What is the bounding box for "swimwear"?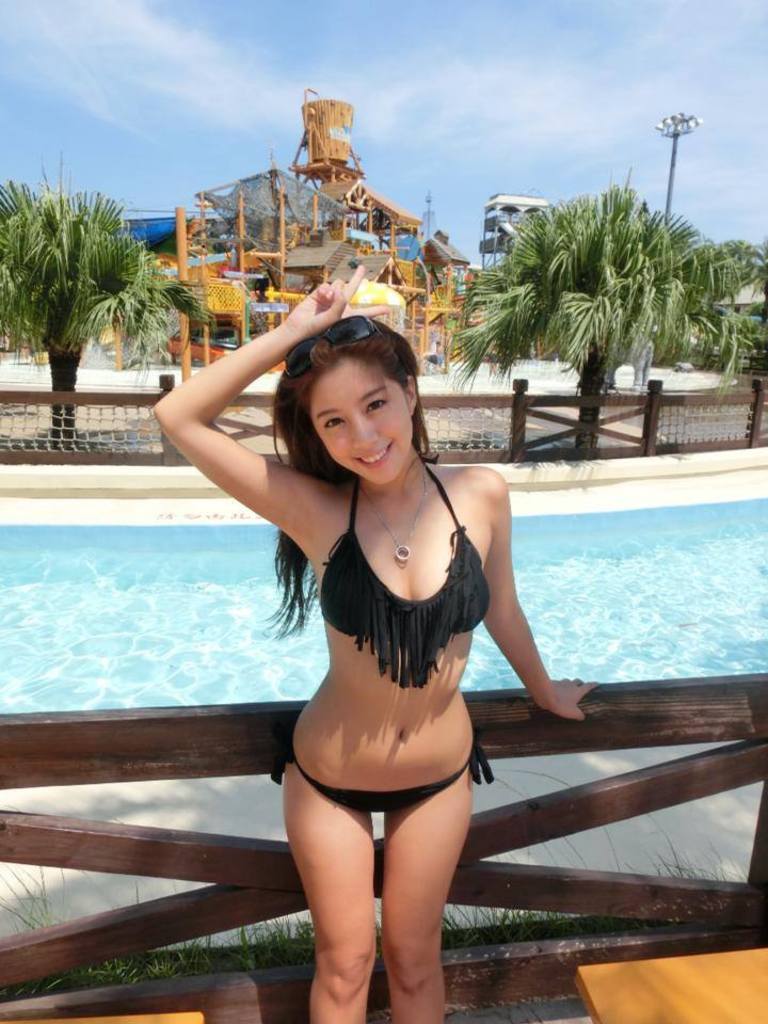
l=321, t=446, r=495, b=682.
